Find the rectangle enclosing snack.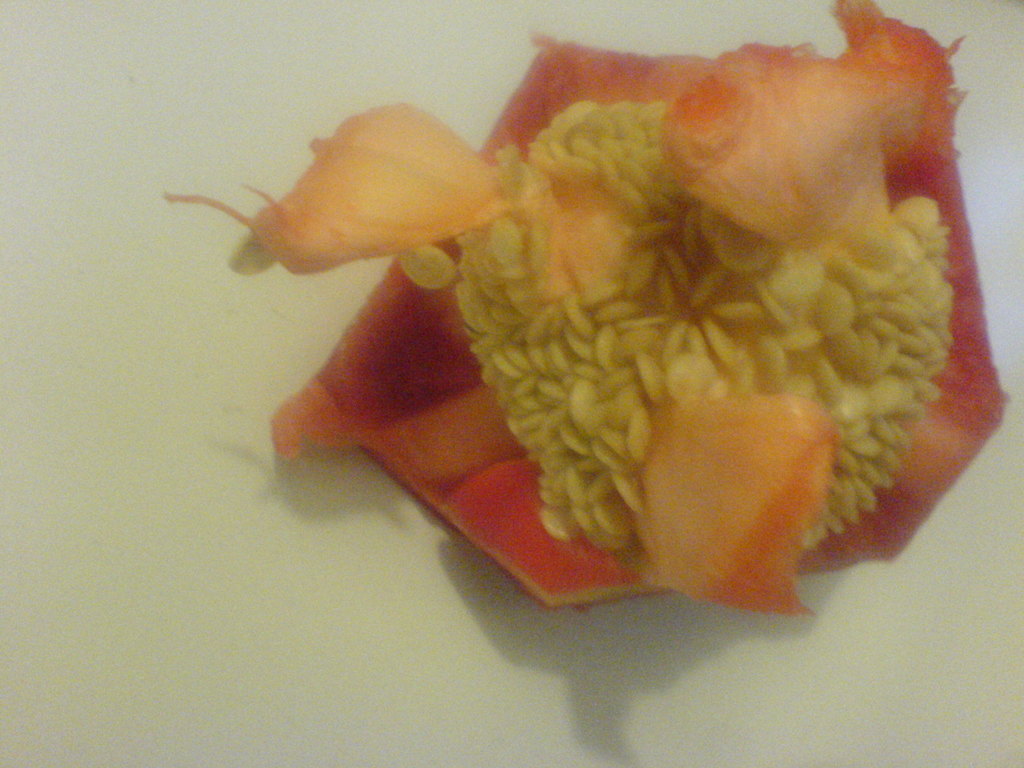
box=[174, 65, 1023, 623].
